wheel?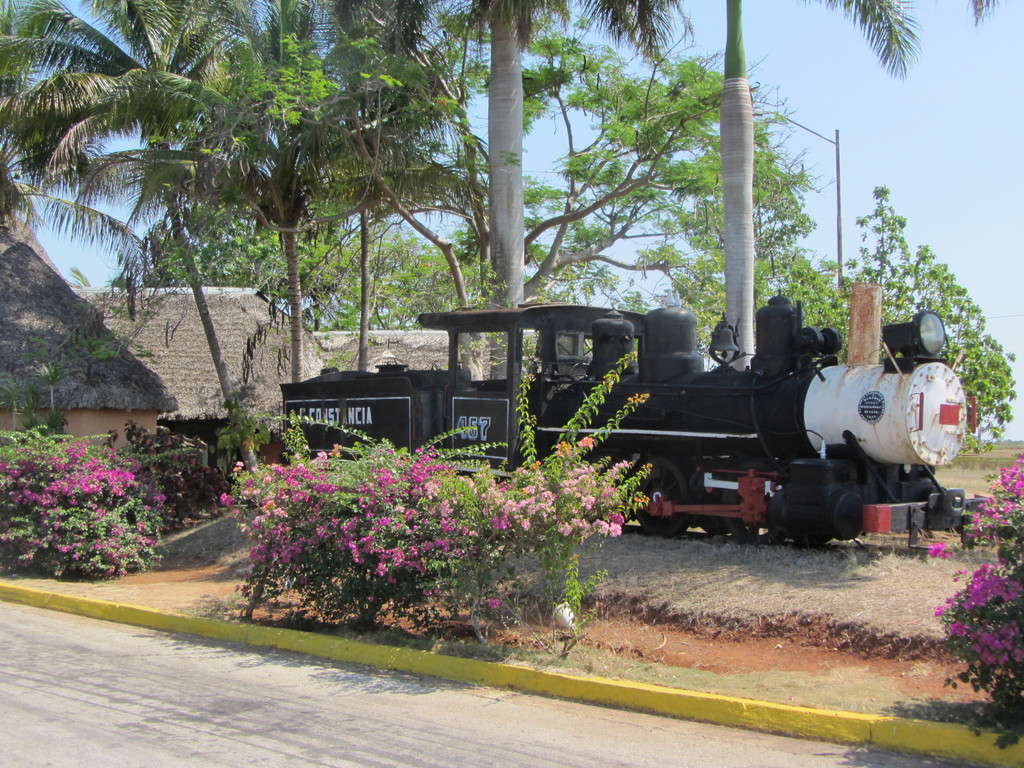
(x1=572, y1=448, x2=637, y2=533)
